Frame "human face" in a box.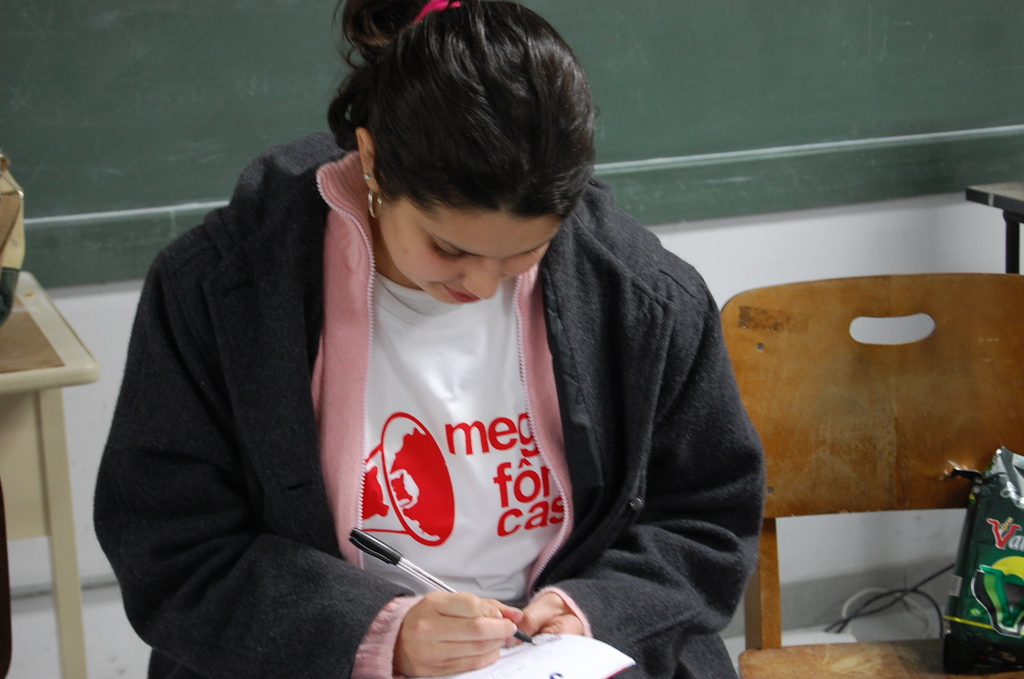
{"x1": 374, "y1": 201, "x2": 561, "y2": 309}.
